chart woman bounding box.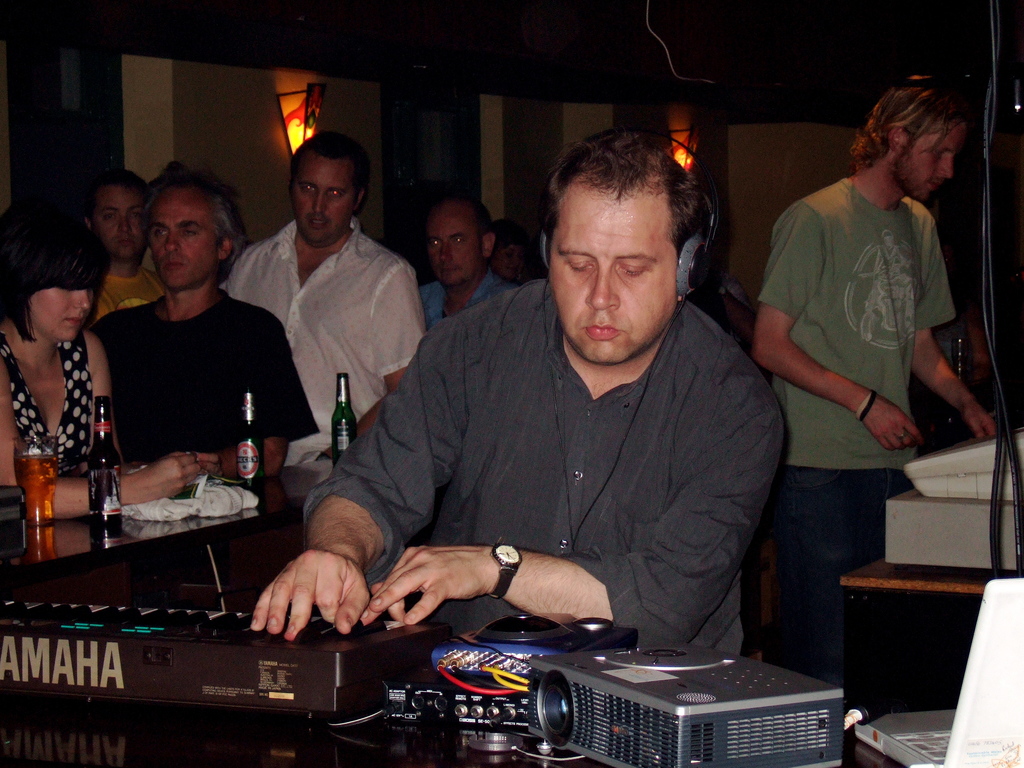
Charted: [x1=0, y1=187, x2=223, y2=527].
